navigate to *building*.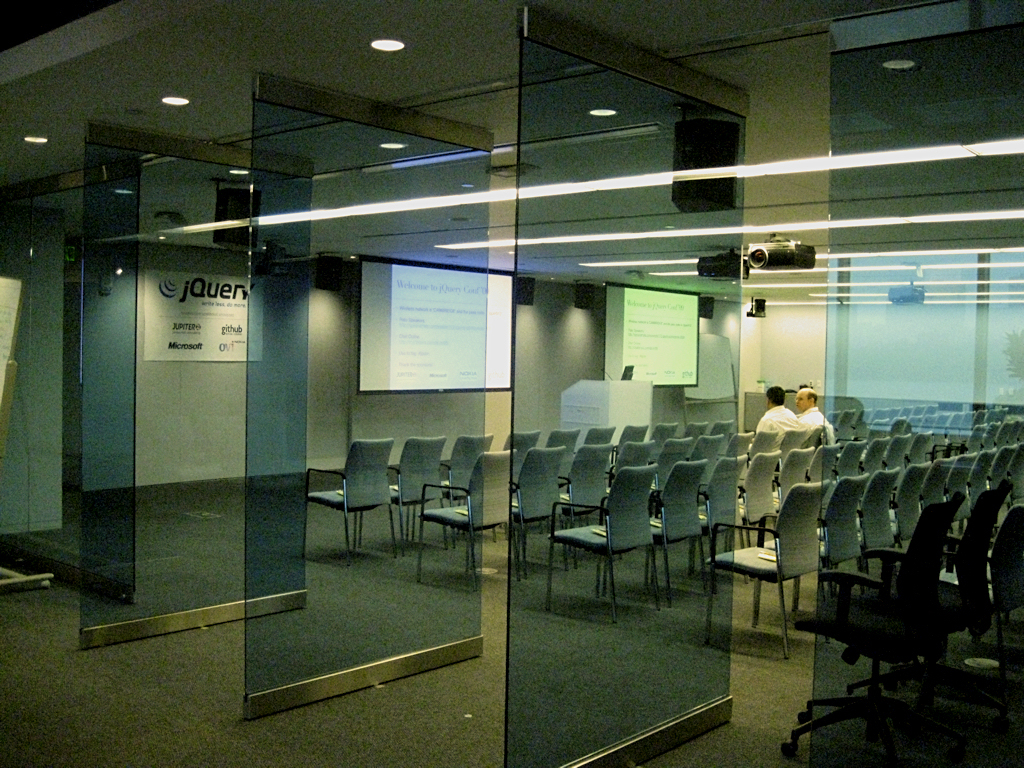
Navigation target: l=0, t=0, r=1023, b=767.
